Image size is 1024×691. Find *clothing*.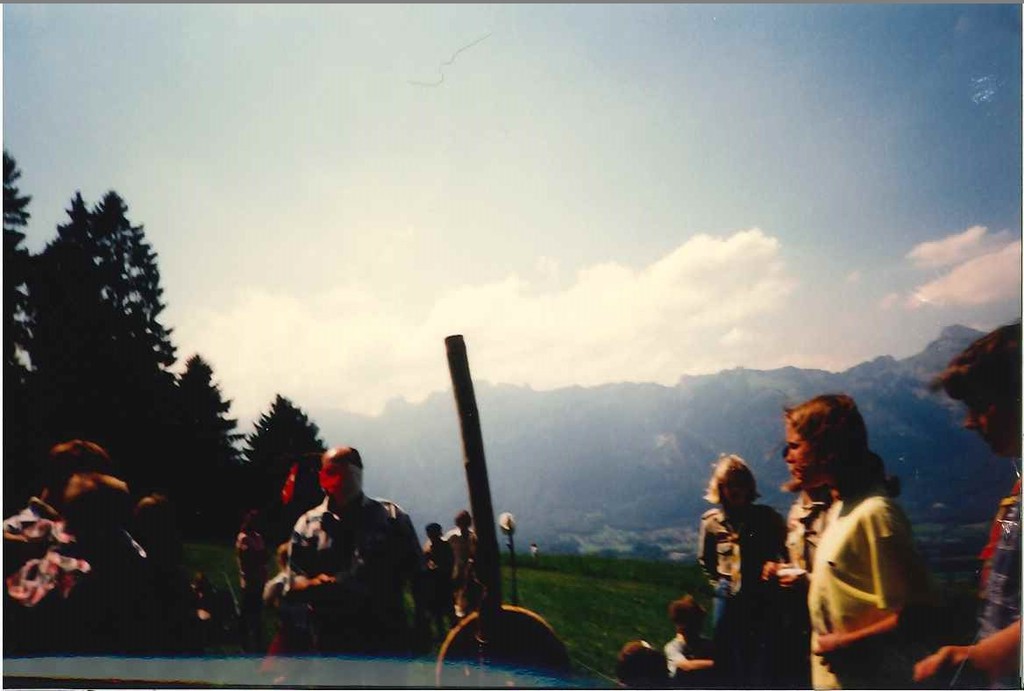
[x1=132, y1=486, x2=191, y2=667].
